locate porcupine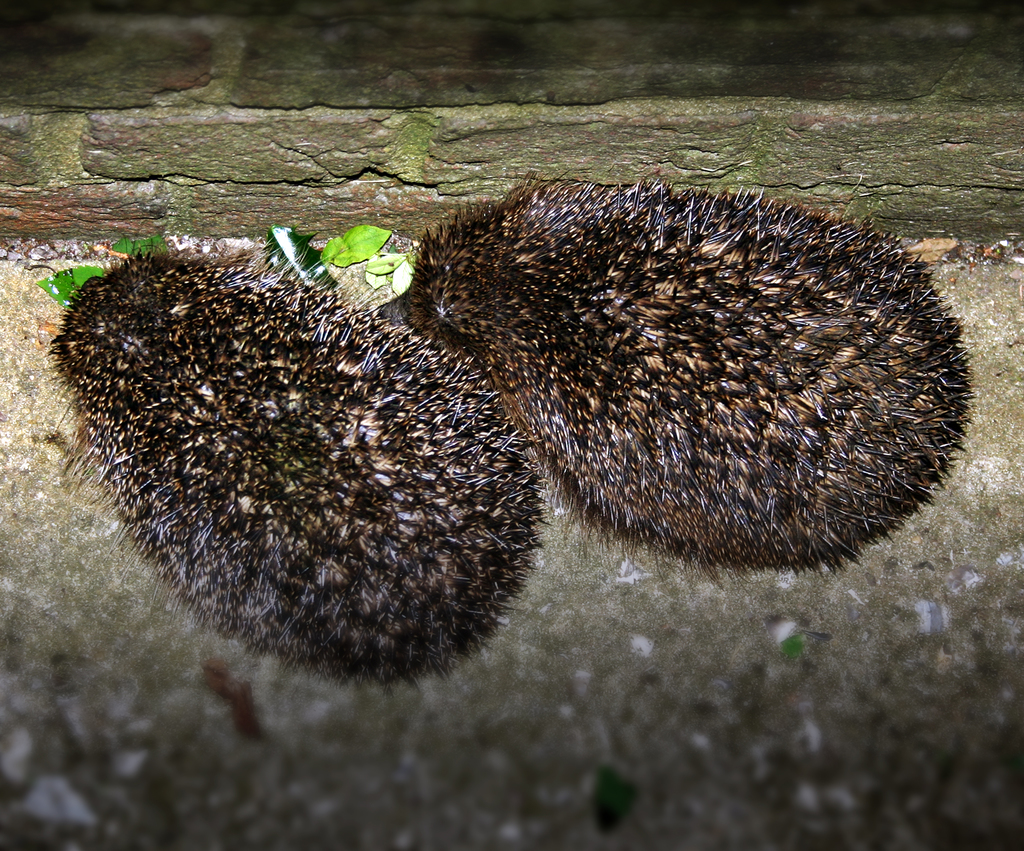
{"x1": 401, "y1": 179, "x2": 974, "y2": 559}
